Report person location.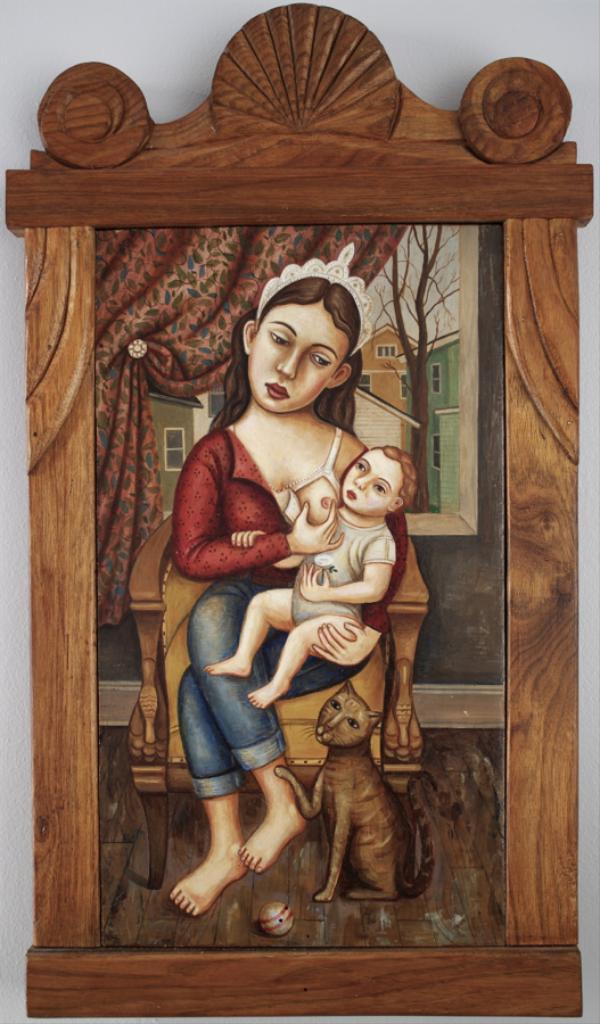
Report: 172,276,401,917.
